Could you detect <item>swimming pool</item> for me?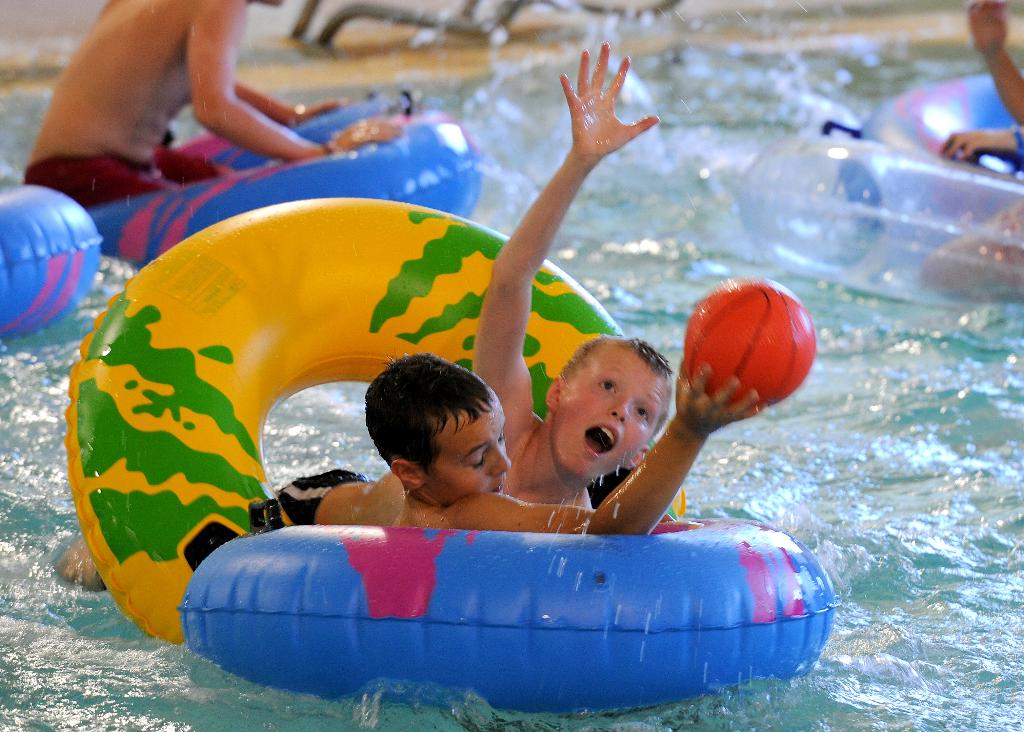
Detection result: [0, 184, 897, 713].
